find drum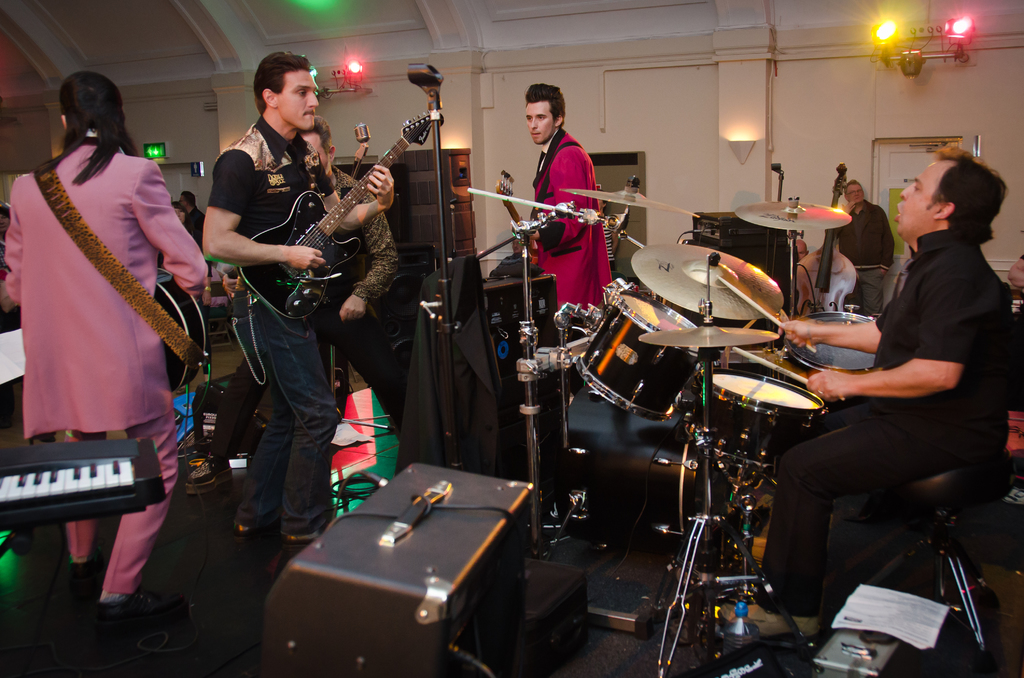
<region>572, 291, 698, 417</region>
